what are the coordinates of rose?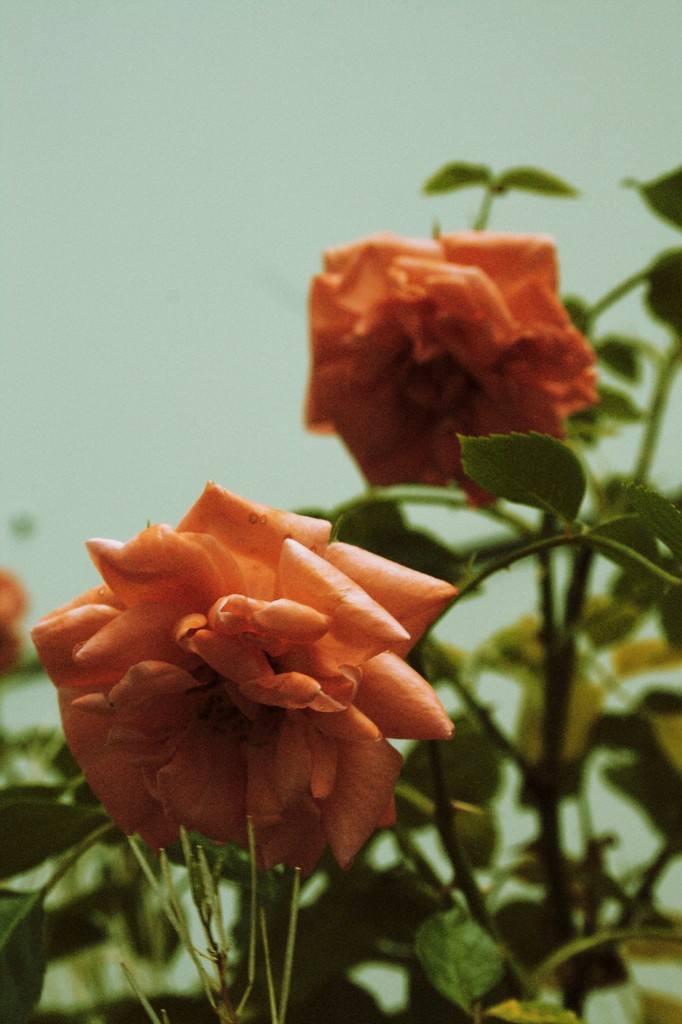
0 566 26 668.
